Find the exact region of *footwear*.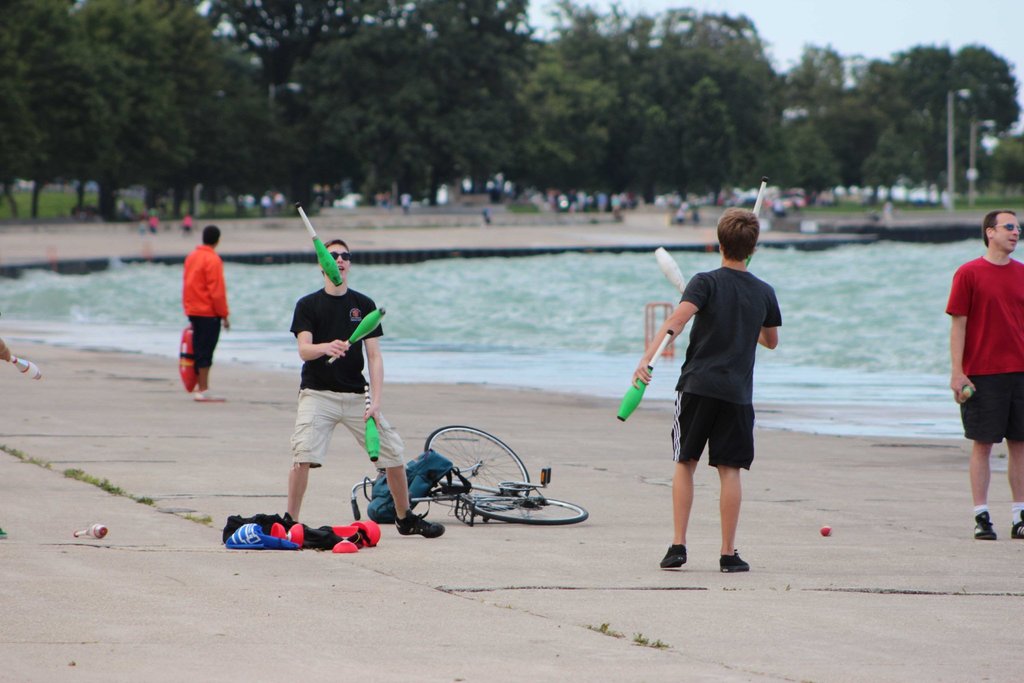
Exact region: (1009, 510, 1023, 536).
